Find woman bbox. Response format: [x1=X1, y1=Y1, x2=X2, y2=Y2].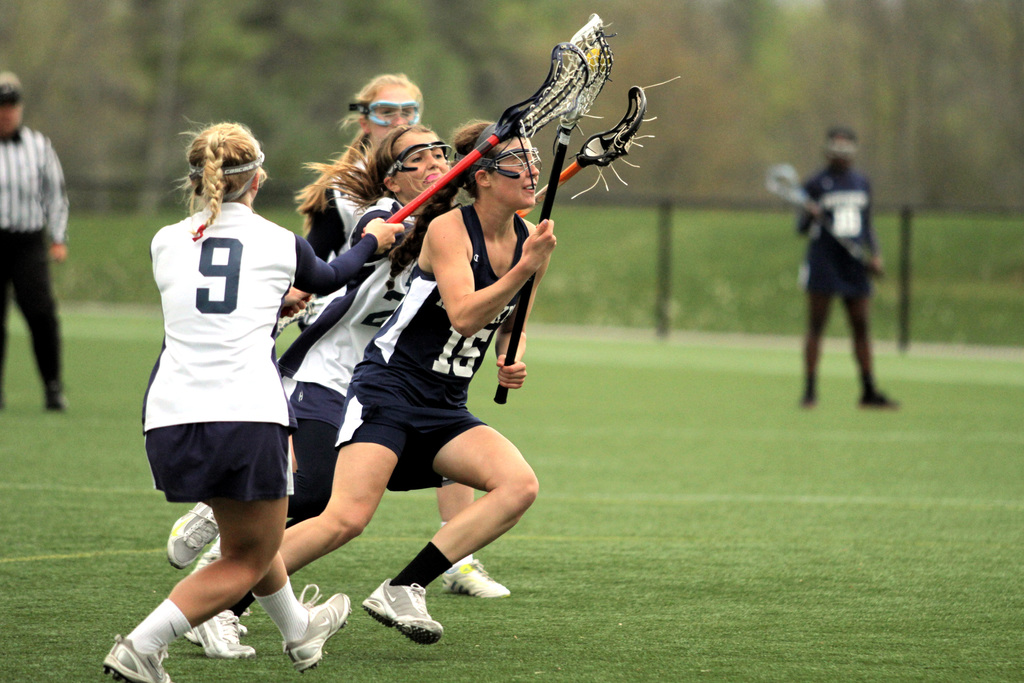
[x1=175, y1=122, x2=465, y2=656].
